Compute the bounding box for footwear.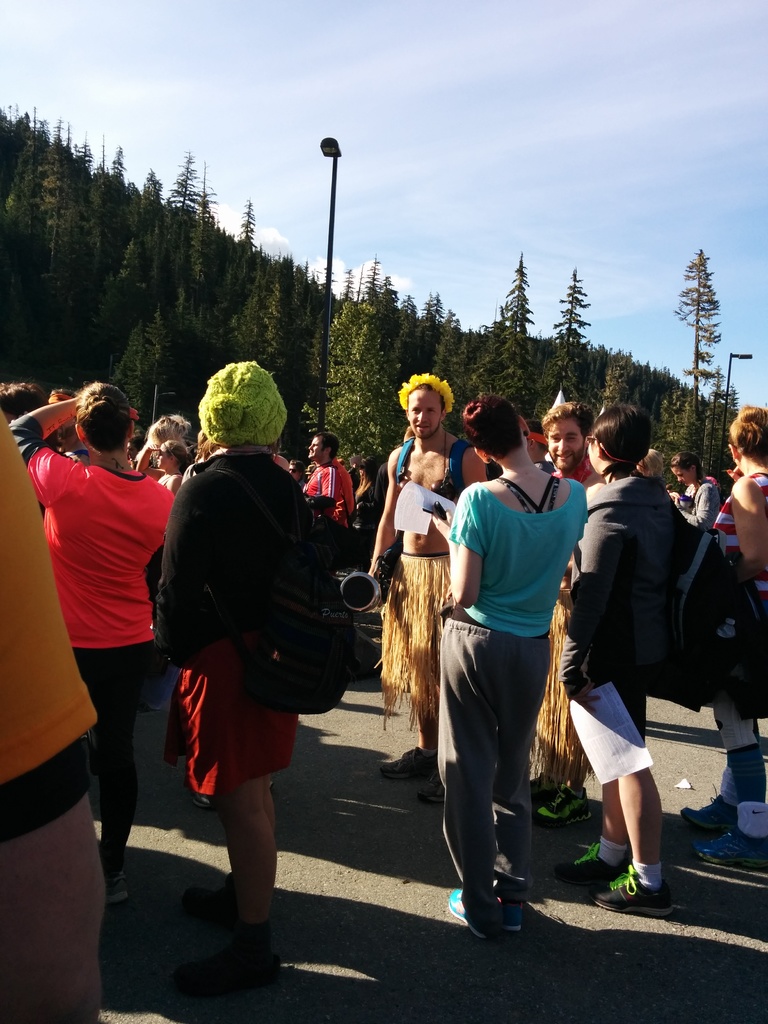
{"left": 382, "top": 748, "right": 438, "bottom": 778}.
